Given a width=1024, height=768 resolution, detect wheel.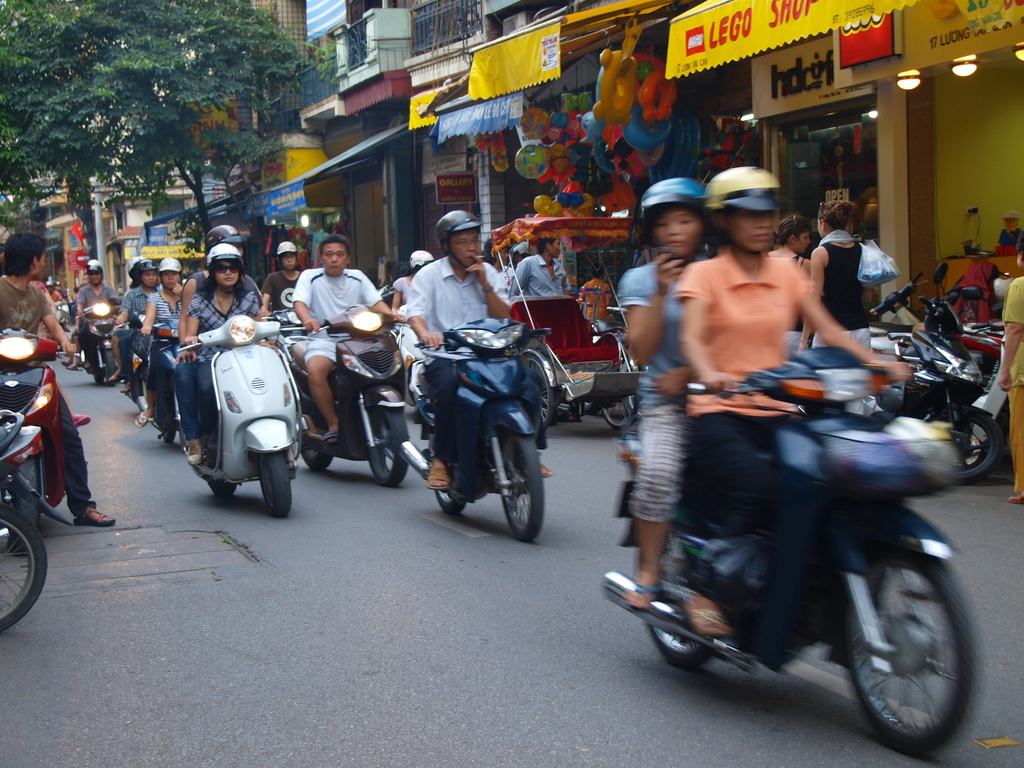
<bbox>491, 432, 549, 540</bbox>.
